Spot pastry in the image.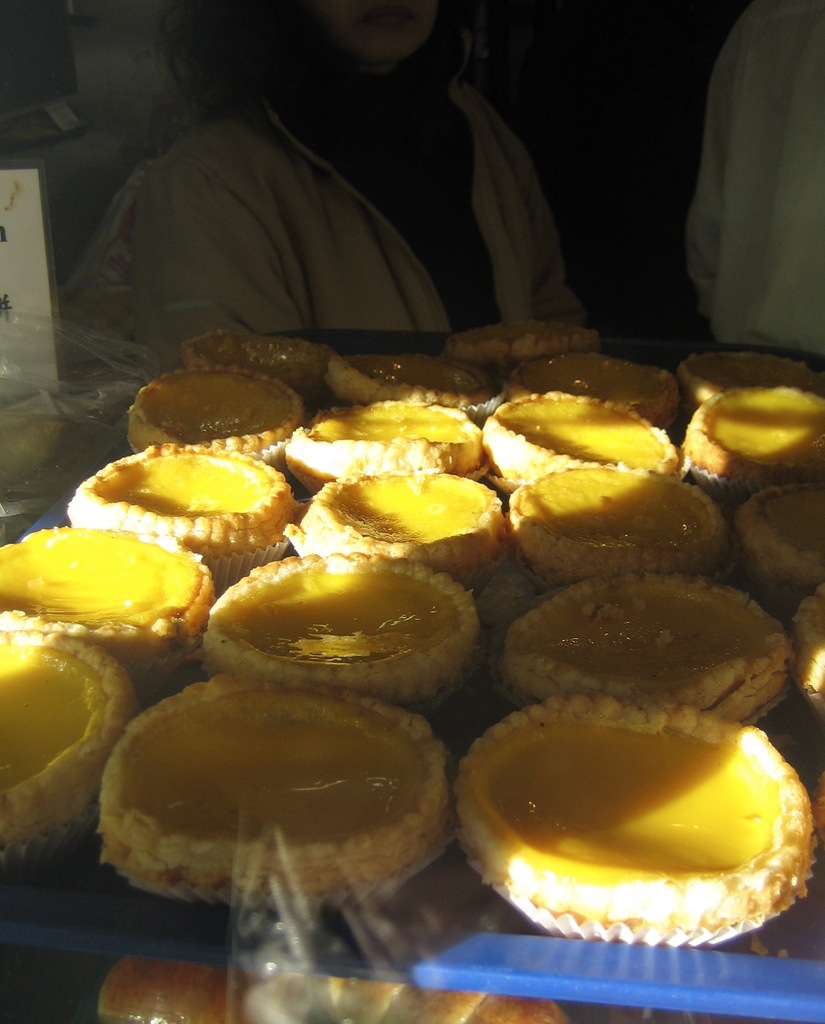
pastry found at 196,554,474,705.
